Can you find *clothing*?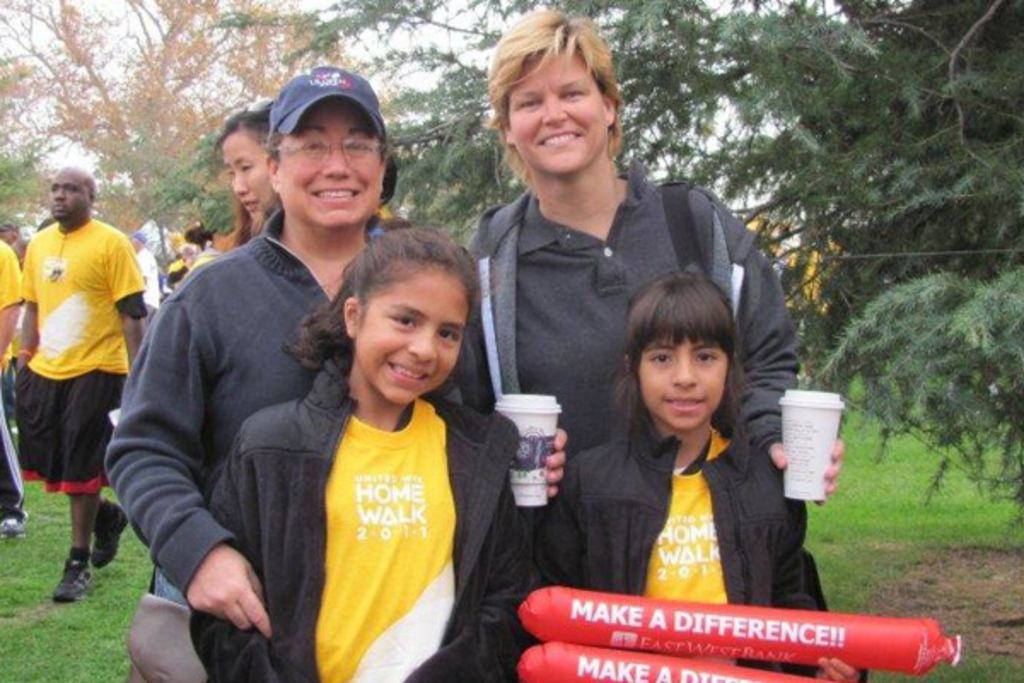
Yes, bounding box: 102 145 358 682.
